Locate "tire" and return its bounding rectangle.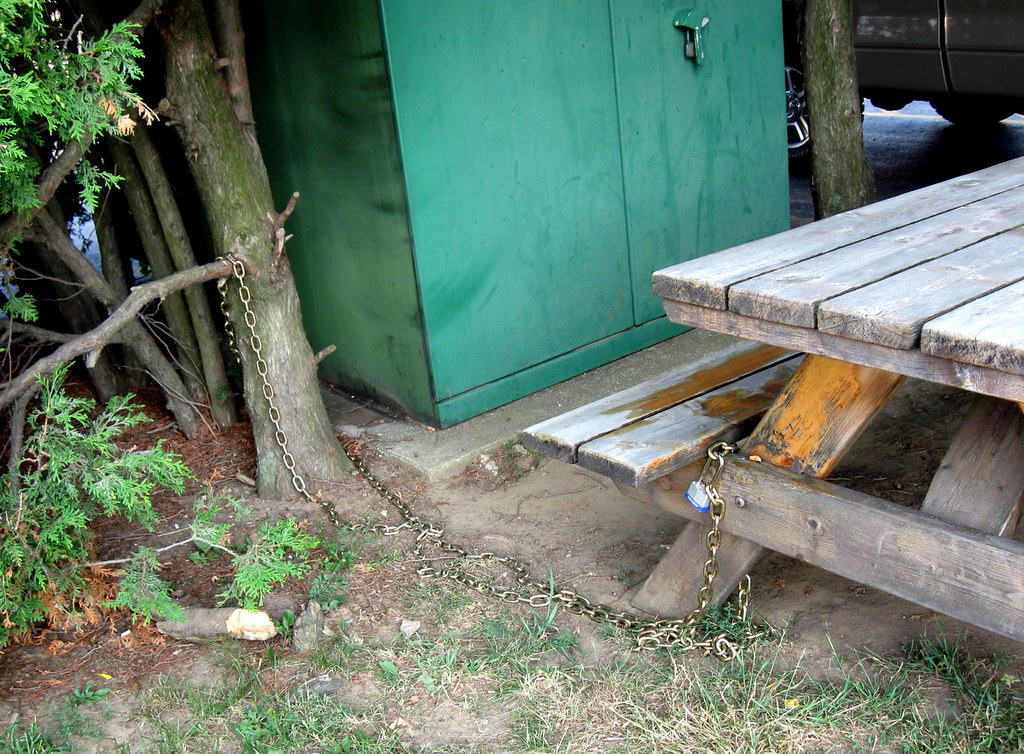
bbox(784, 44, 816, 171).
